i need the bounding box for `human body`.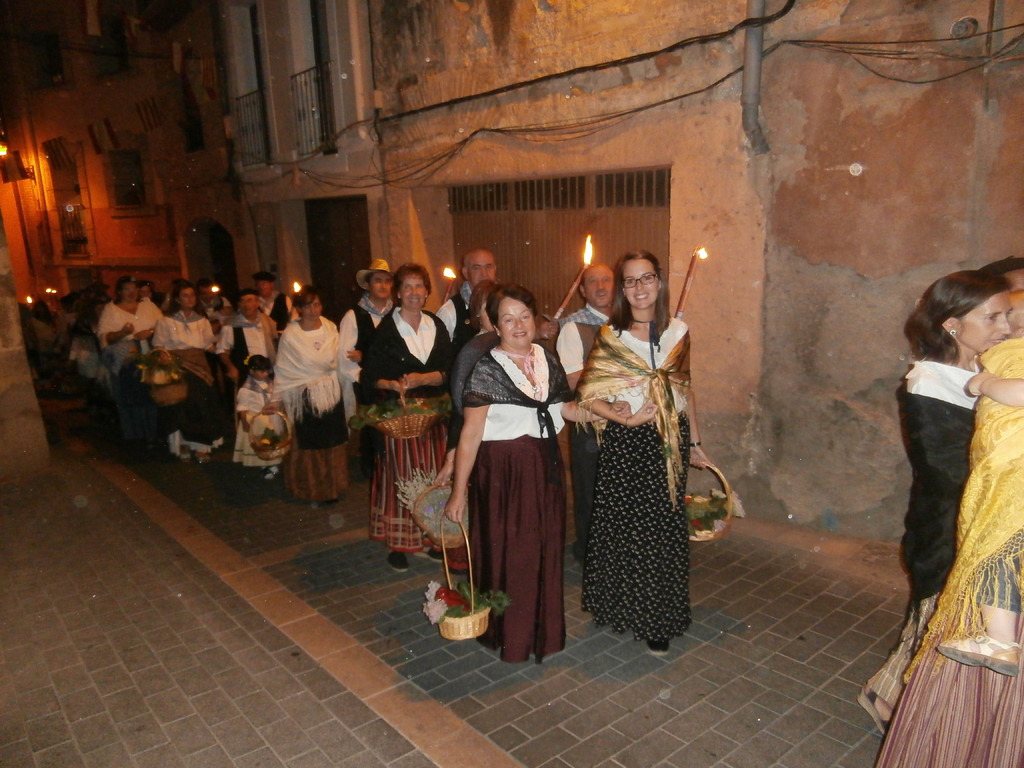
Here it is: bbox=[936, 371, 1023, 678].
